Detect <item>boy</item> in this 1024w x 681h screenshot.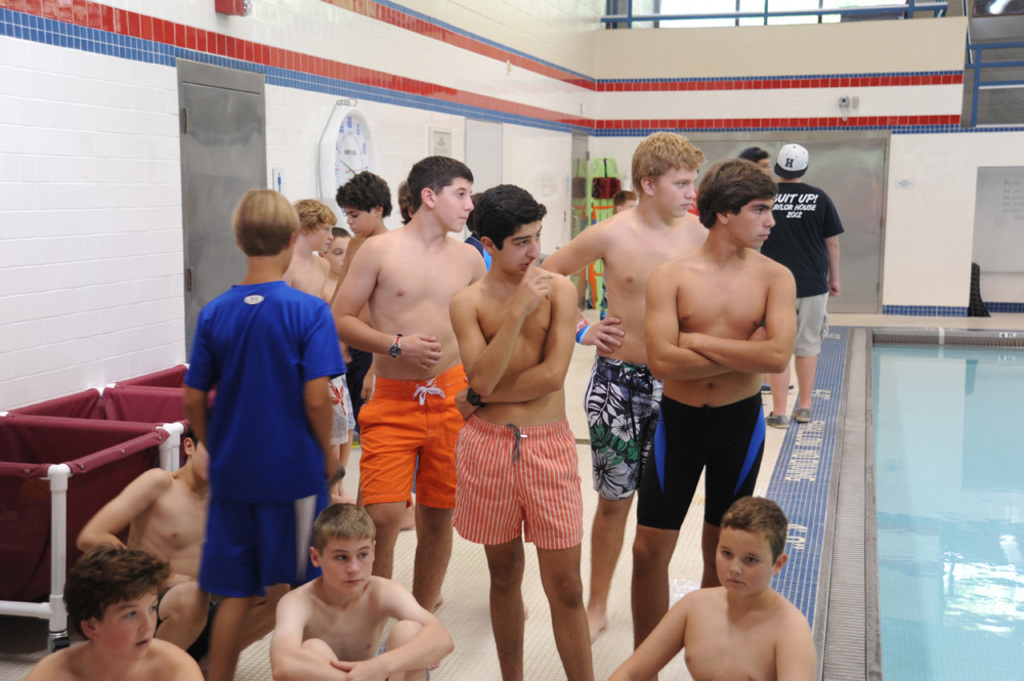
Detection: 438, 180, 601, 680.
